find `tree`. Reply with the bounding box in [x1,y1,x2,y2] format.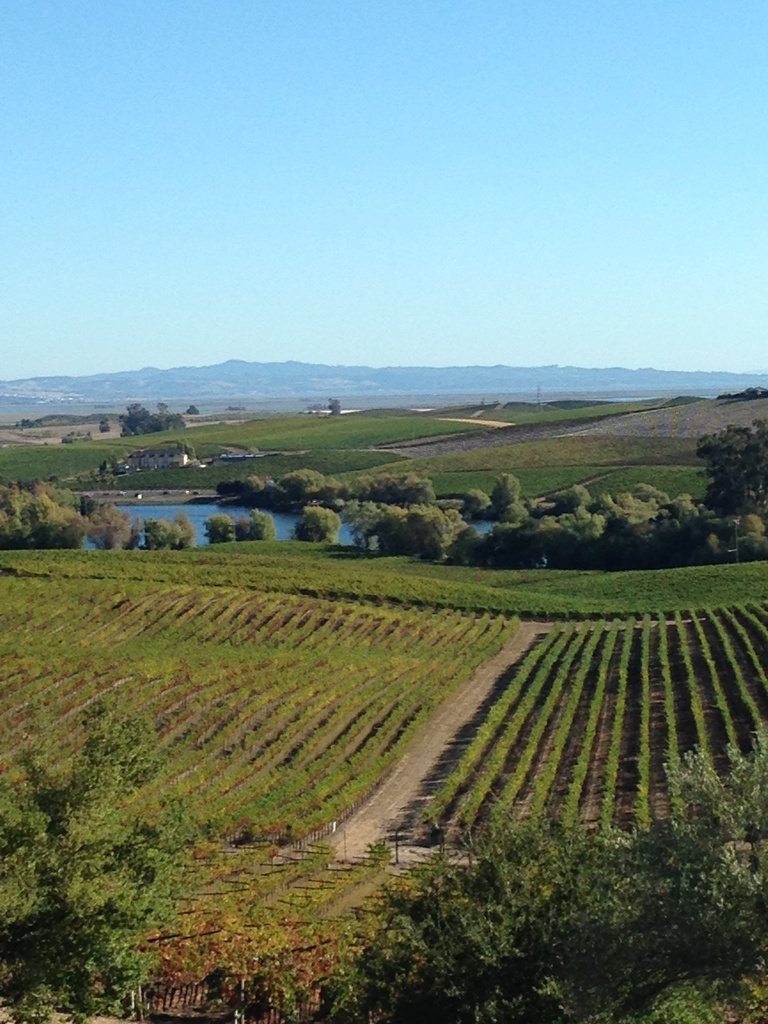
[210,471,278,504].
